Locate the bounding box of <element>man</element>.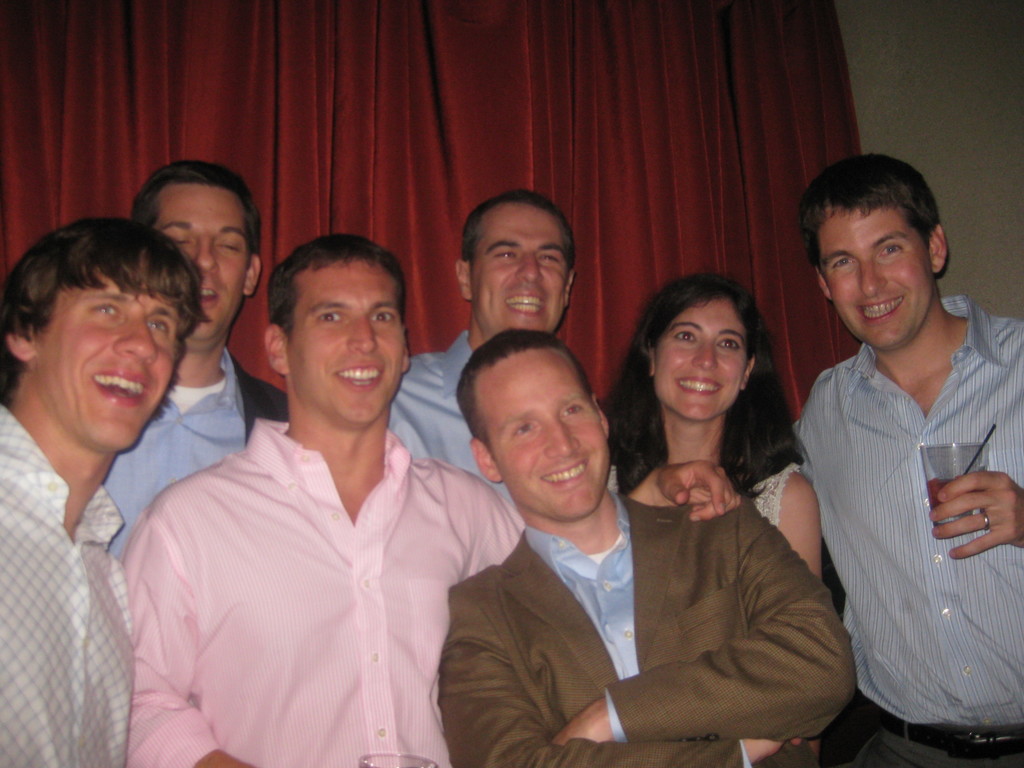
Bounding box: region(384, 188, 577, 497).
